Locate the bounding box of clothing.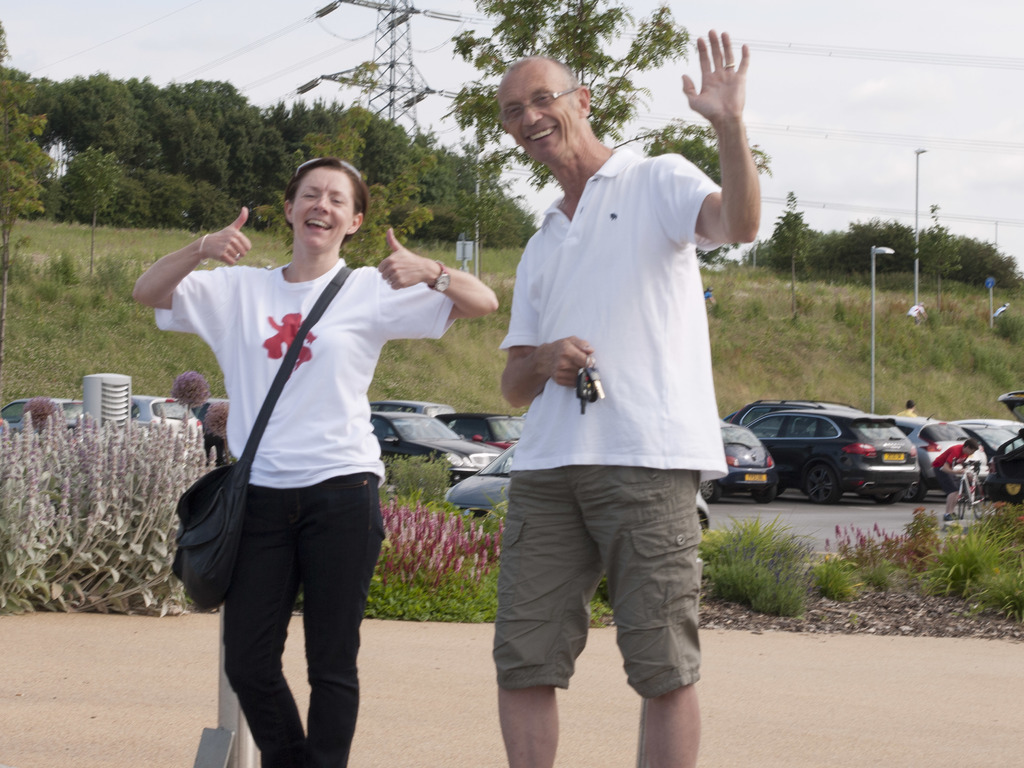
Bounding box: rect(152, 253, 456, 767).
